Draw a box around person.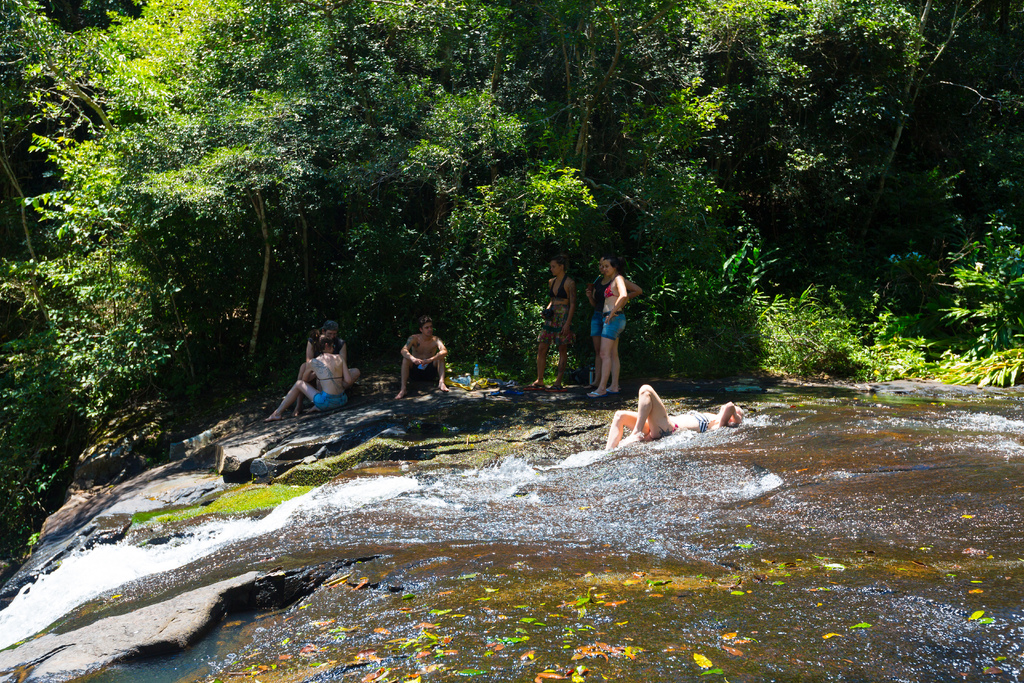
[left=395, top=316, right=450, bottom=402].
